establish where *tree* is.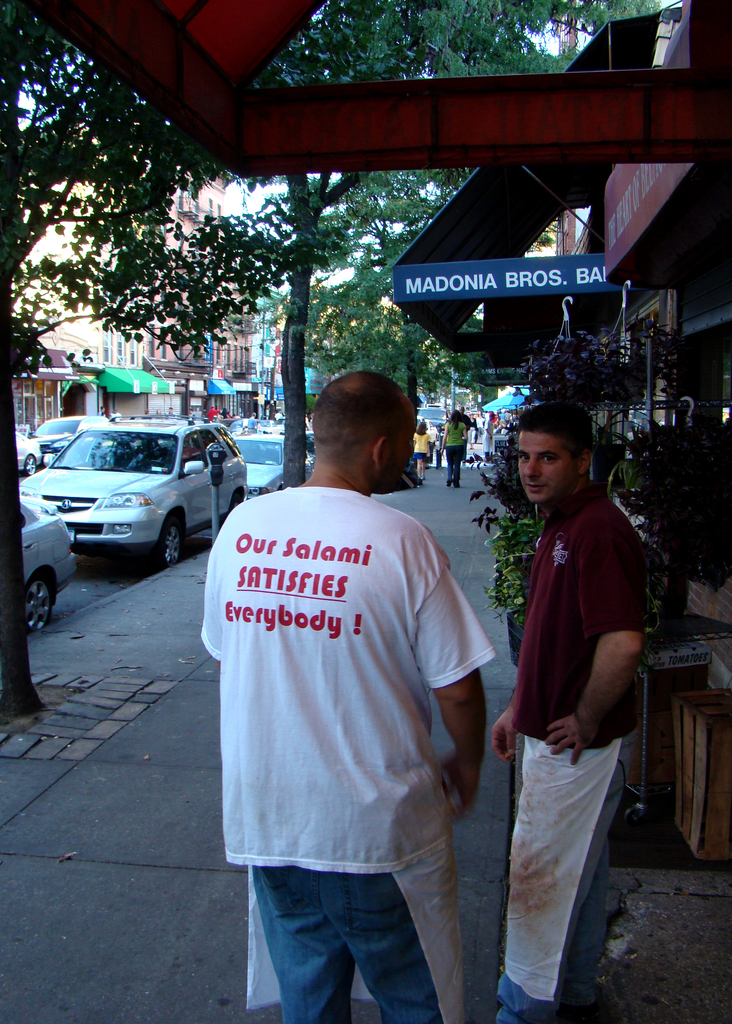
Established at left=278, top=0, right=663, bottom=483.
